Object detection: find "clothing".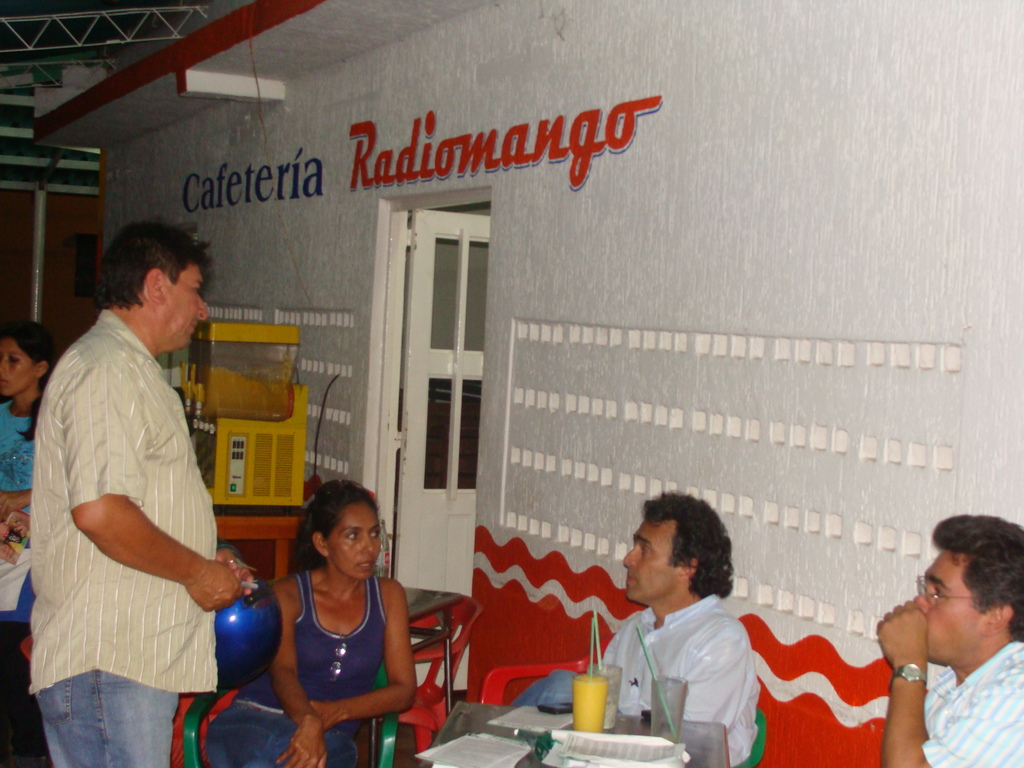
(x1=602, y1=595, x2=761, y2=767).
